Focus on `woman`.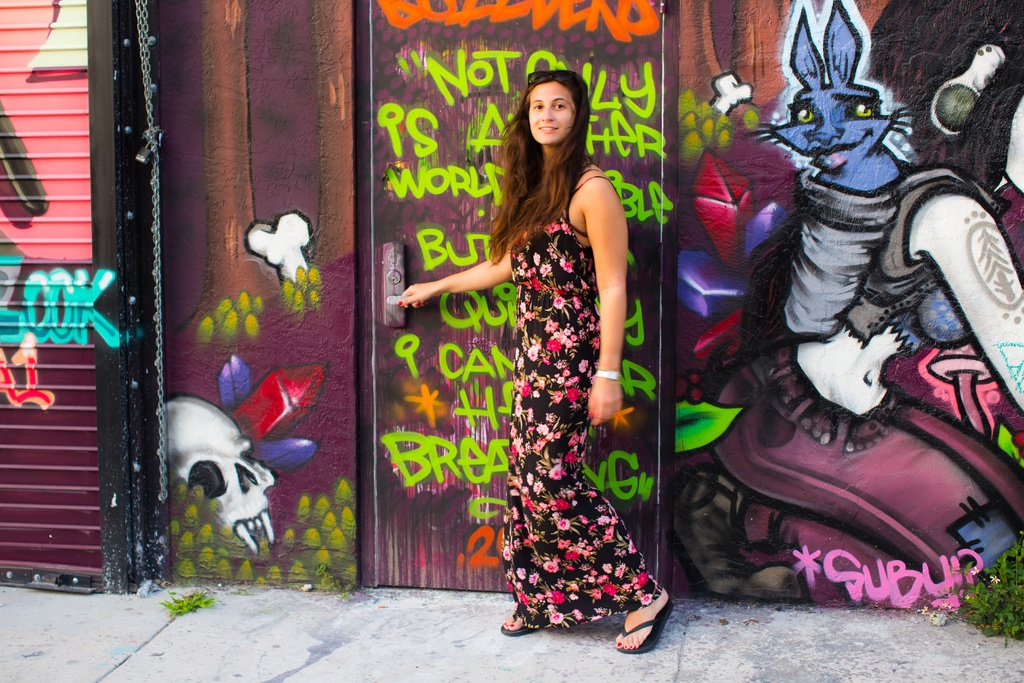
Focused at locate(470, 39, 659, 666).
